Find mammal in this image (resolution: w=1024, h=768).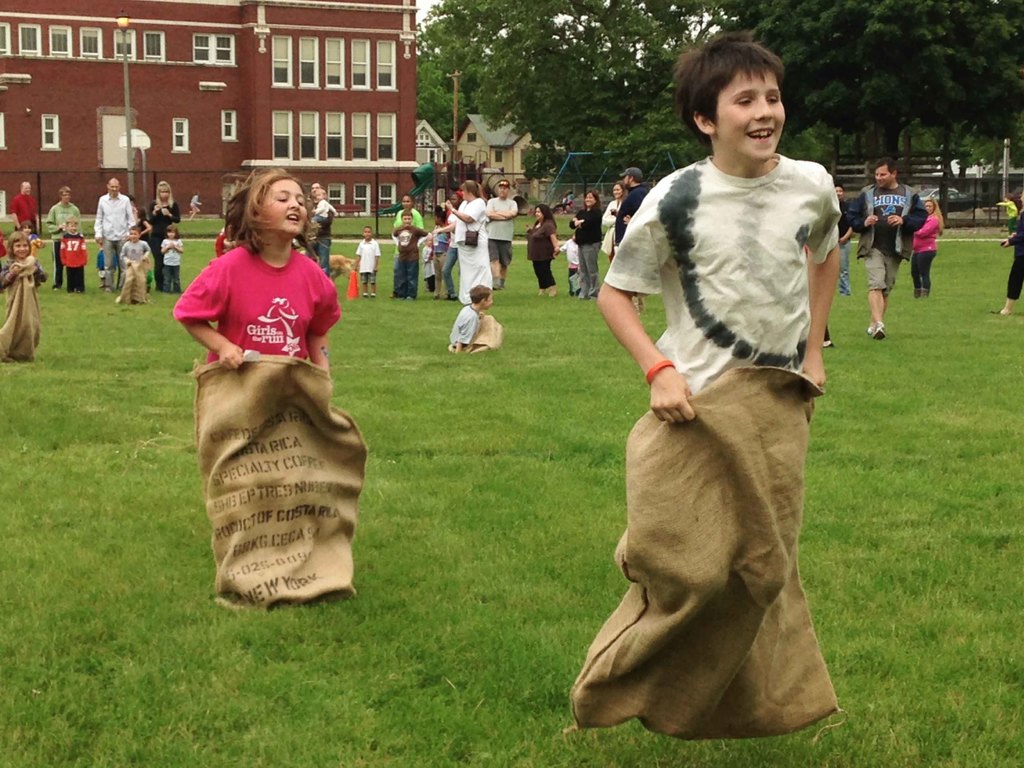
detection(392, 212, 431, 300).
